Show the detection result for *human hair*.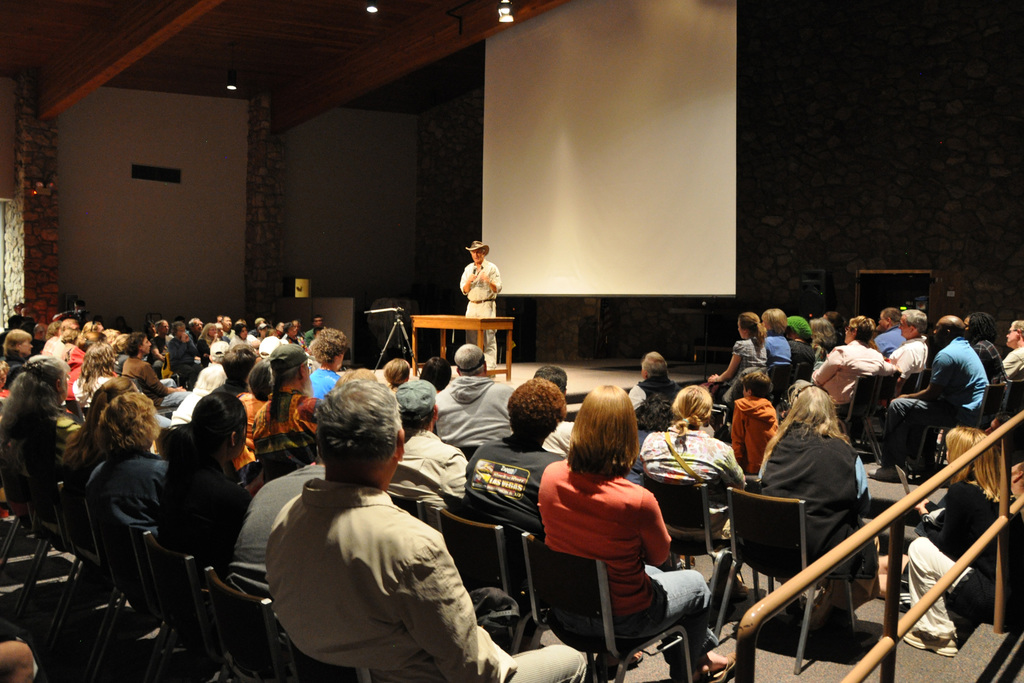
left=899, top=308, right=929, bottom=331.
